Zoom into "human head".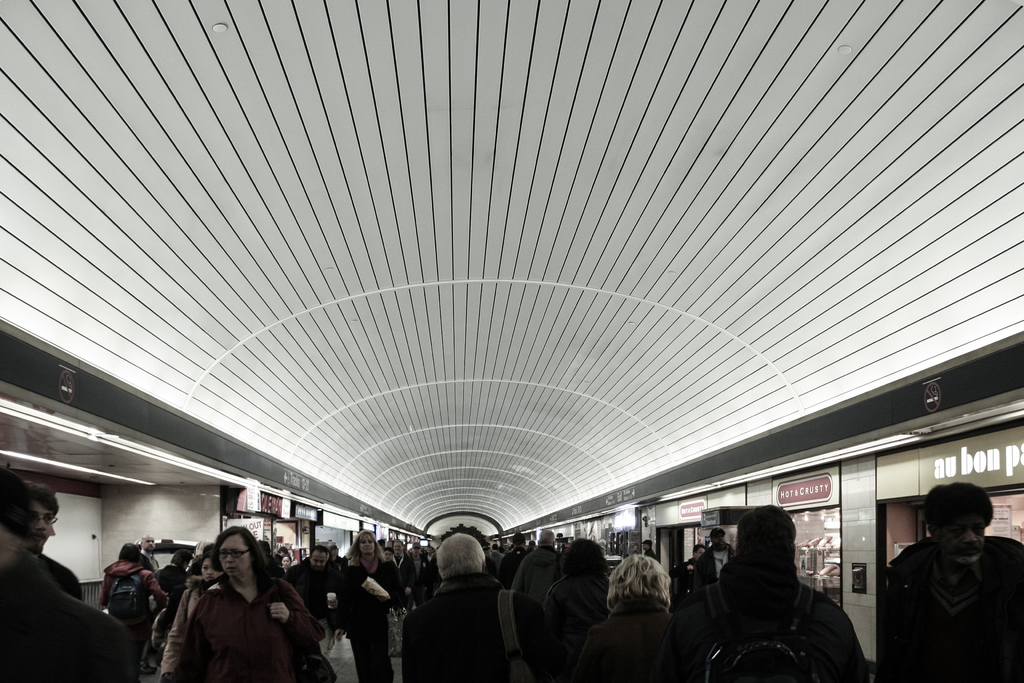
Zoom target: (x1=0, y1=463, x2=34, y2=549).
